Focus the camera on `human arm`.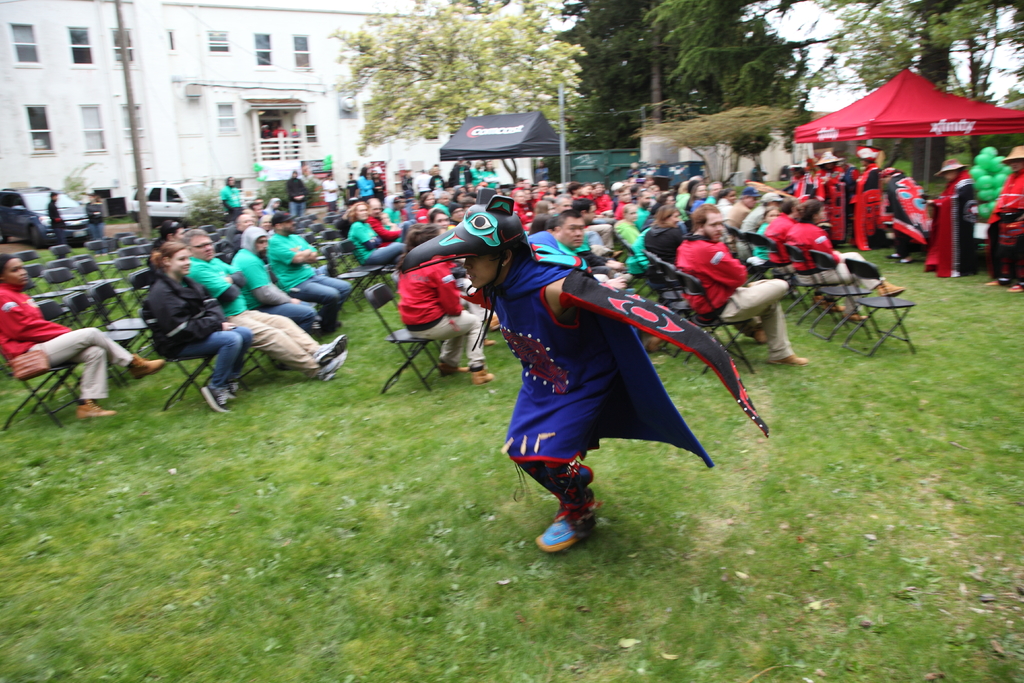
Focus region: box(371, 216, 397, 241).
